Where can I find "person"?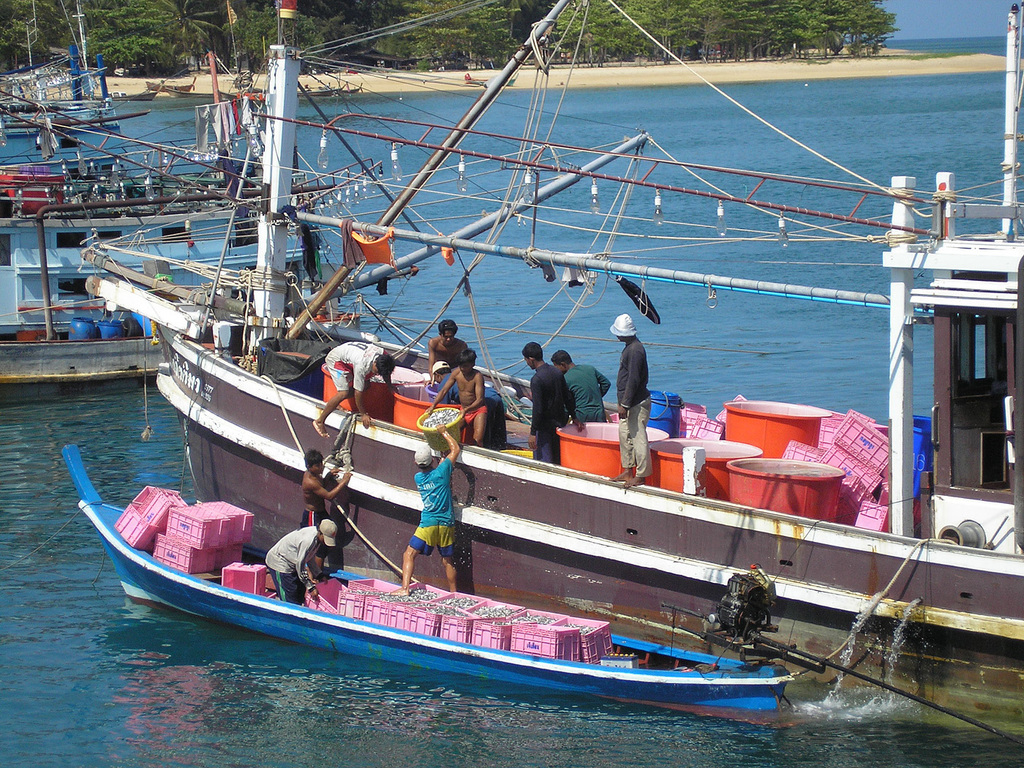
You can find it at box=[304, 454, 352, 526].
